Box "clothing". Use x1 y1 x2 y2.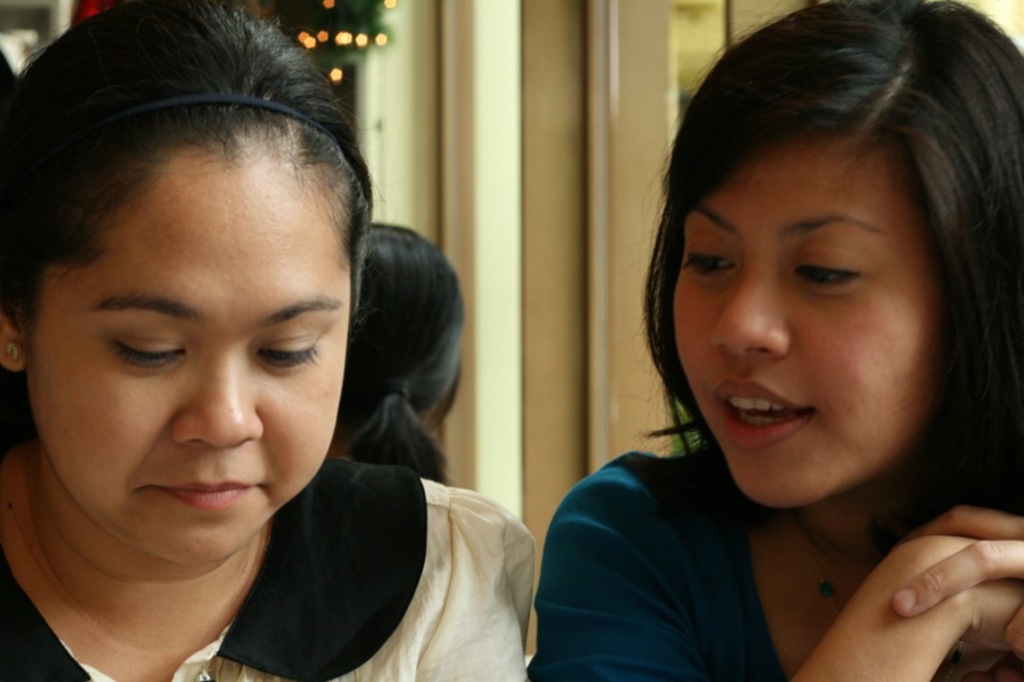
520 358 1023 681.
